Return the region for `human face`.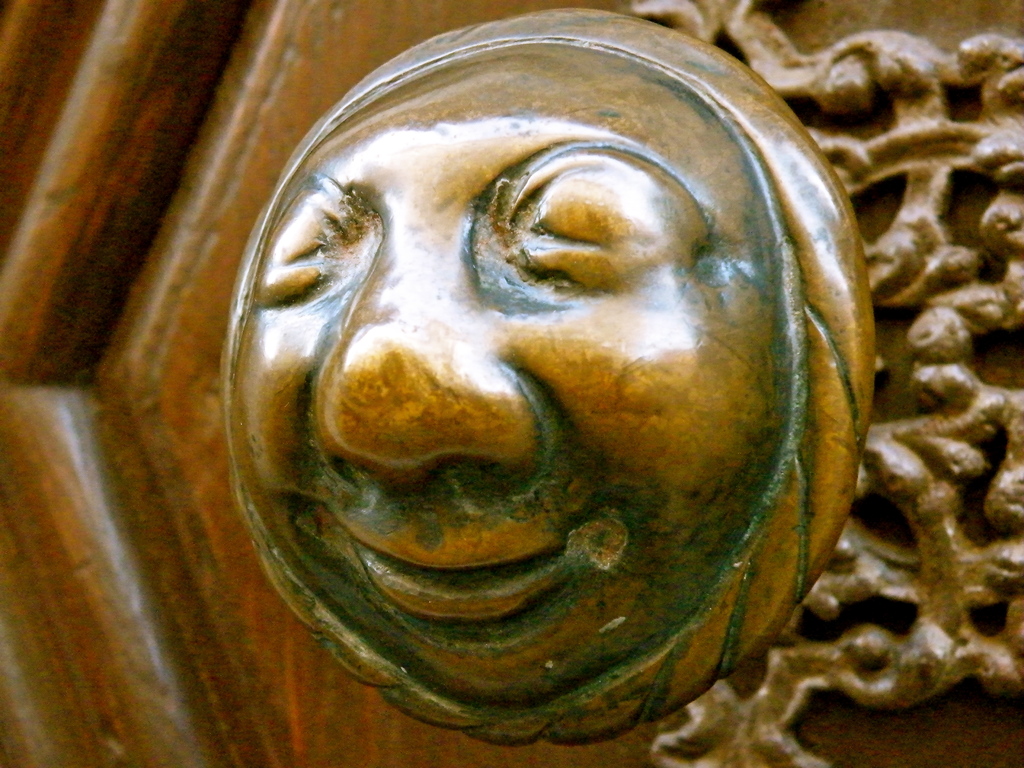
left=227, top=38, right=785, bottom=707.
